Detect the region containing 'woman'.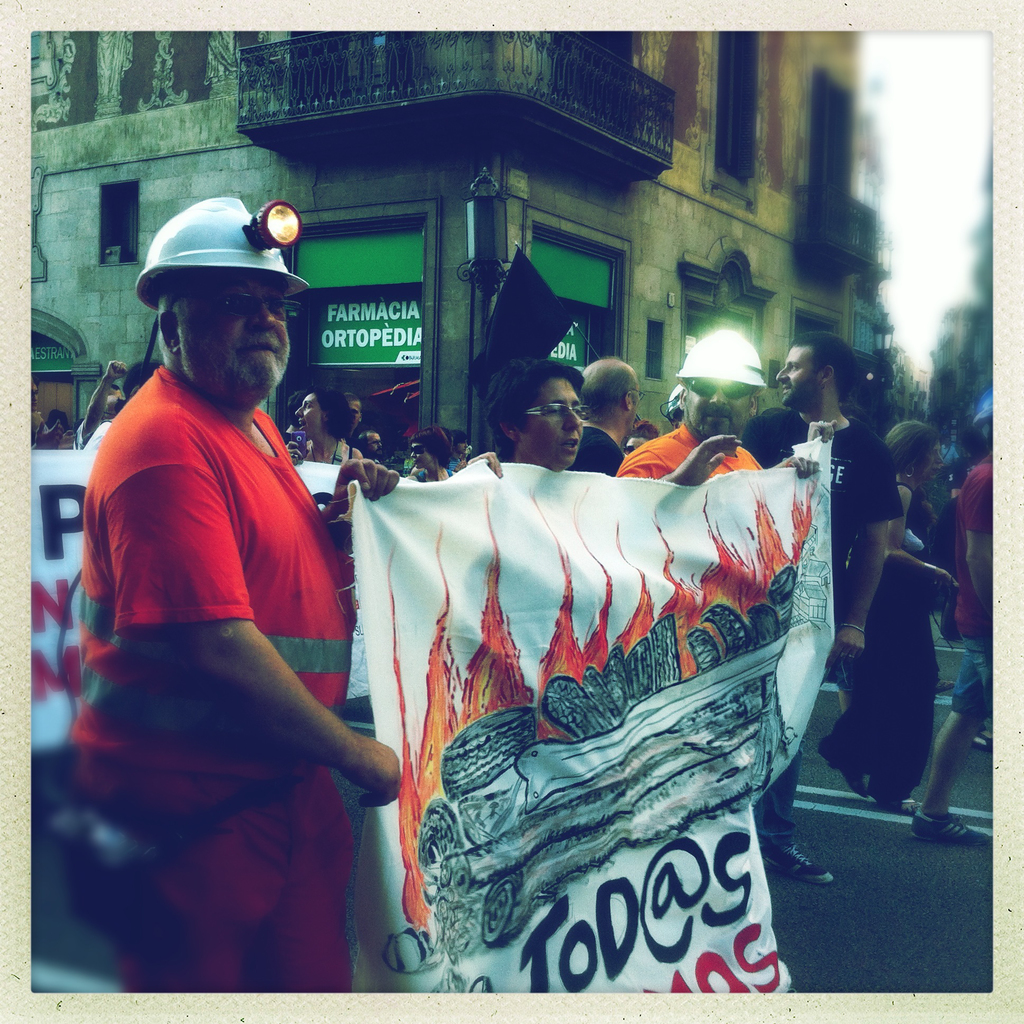
[454, 350, 585, 476].
